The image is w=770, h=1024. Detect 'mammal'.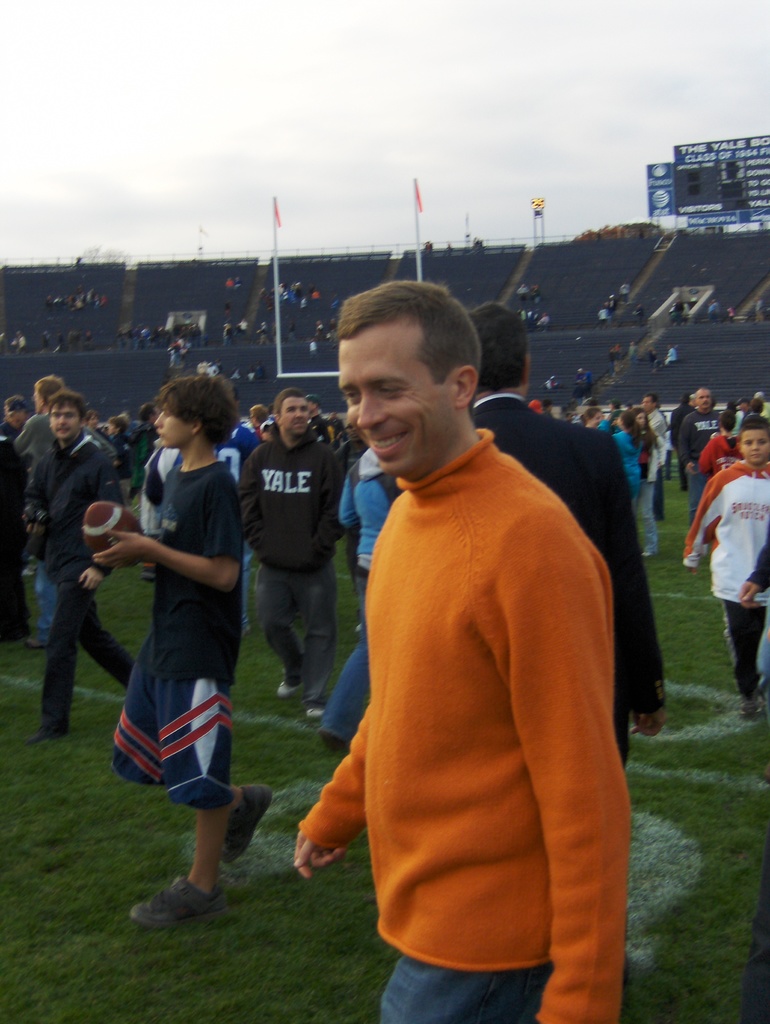
Detection: {"x1": 726, "y1": 305, "x2": 738, "y2": 323}.
